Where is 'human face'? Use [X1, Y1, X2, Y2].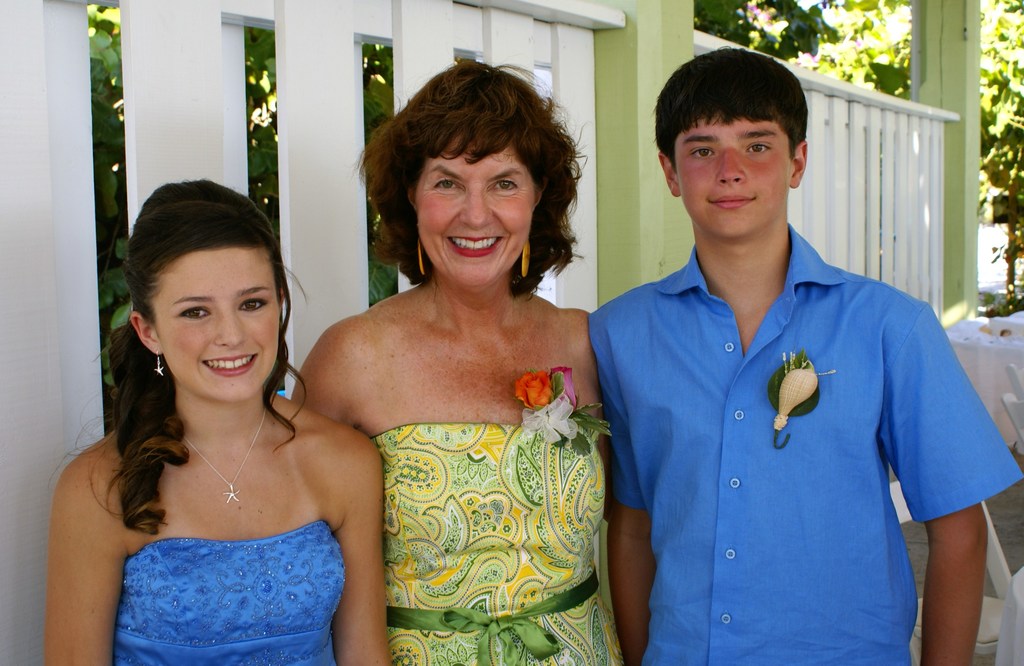
[676, 118, 795, 246].
